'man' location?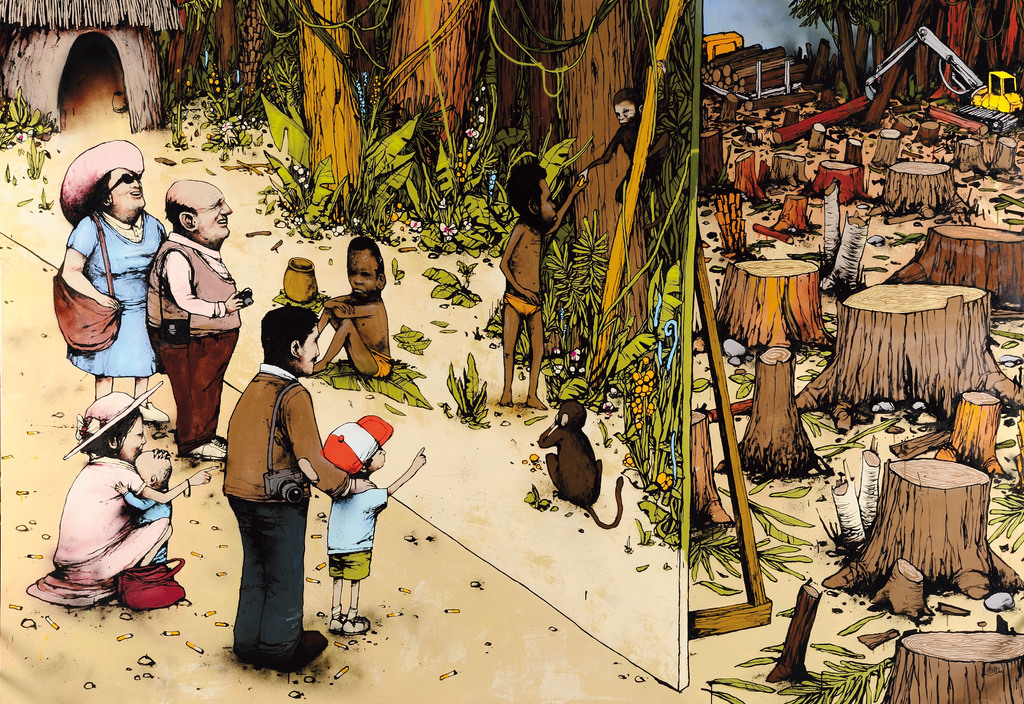
BBox(142, 177, 248, 460)
